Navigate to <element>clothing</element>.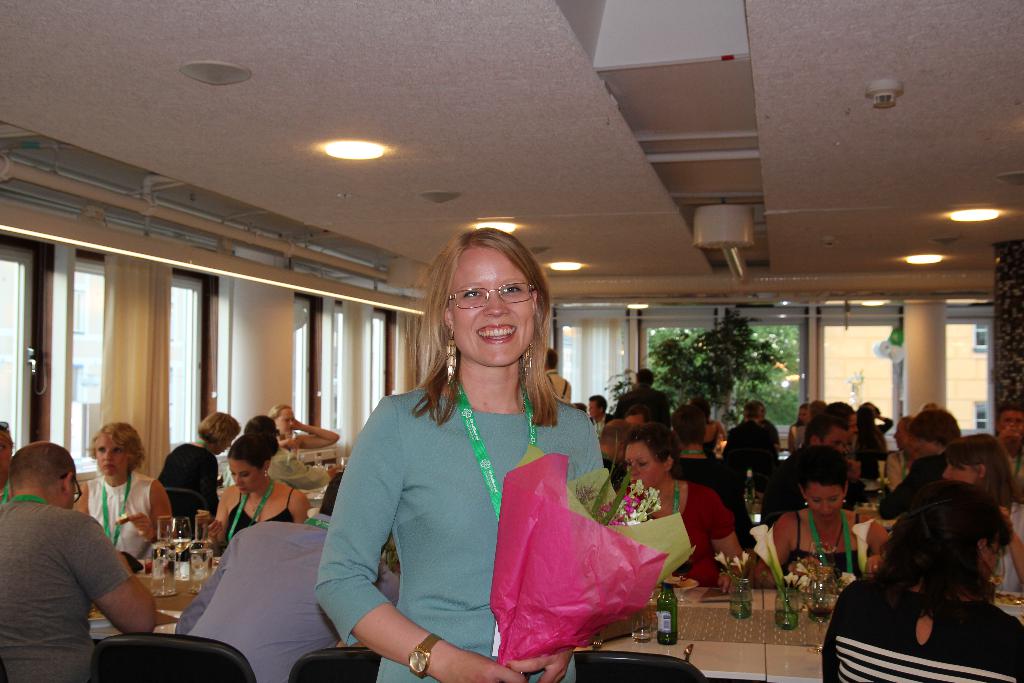
Navigation target: <region>882, 454, 908, 490</region>.
